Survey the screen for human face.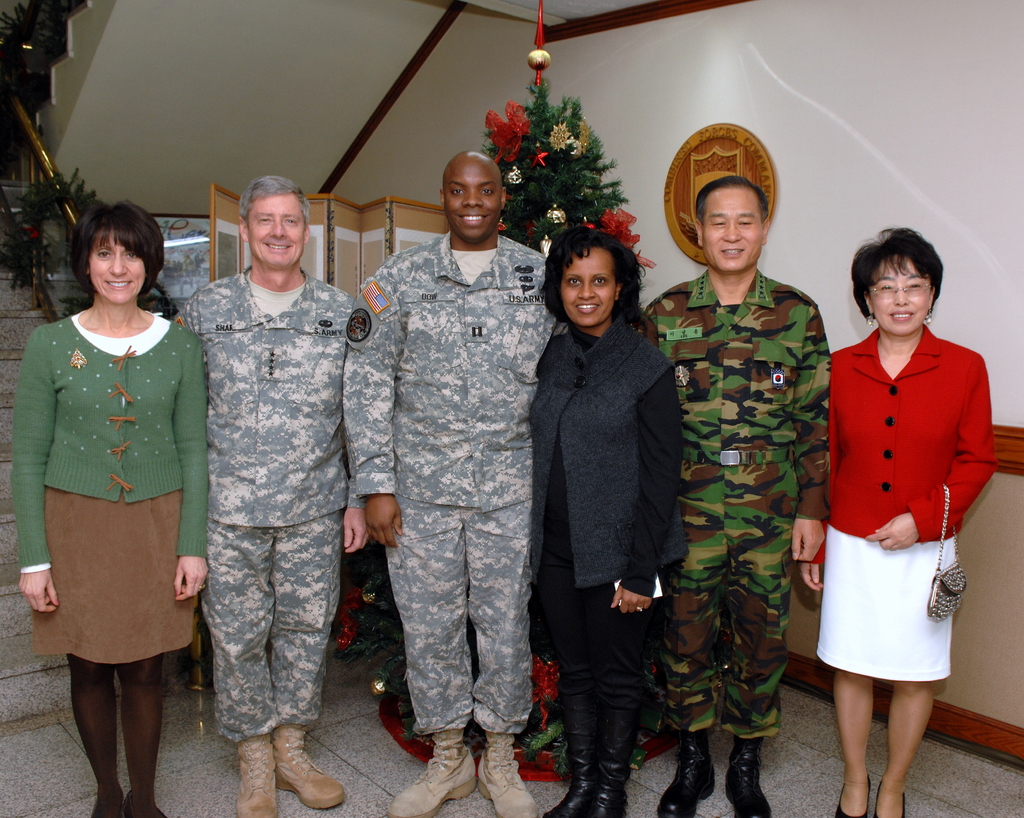
Survey found: [700,190,762,271].
